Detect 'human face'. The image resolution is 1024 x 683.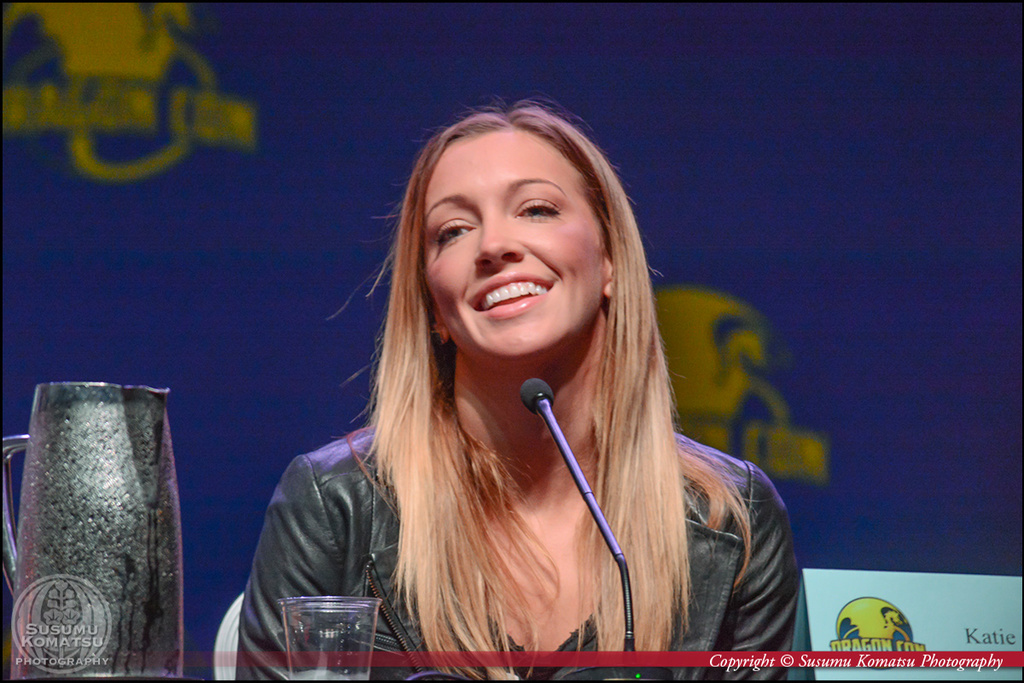
bbox=(427, 137, 610, 359).
